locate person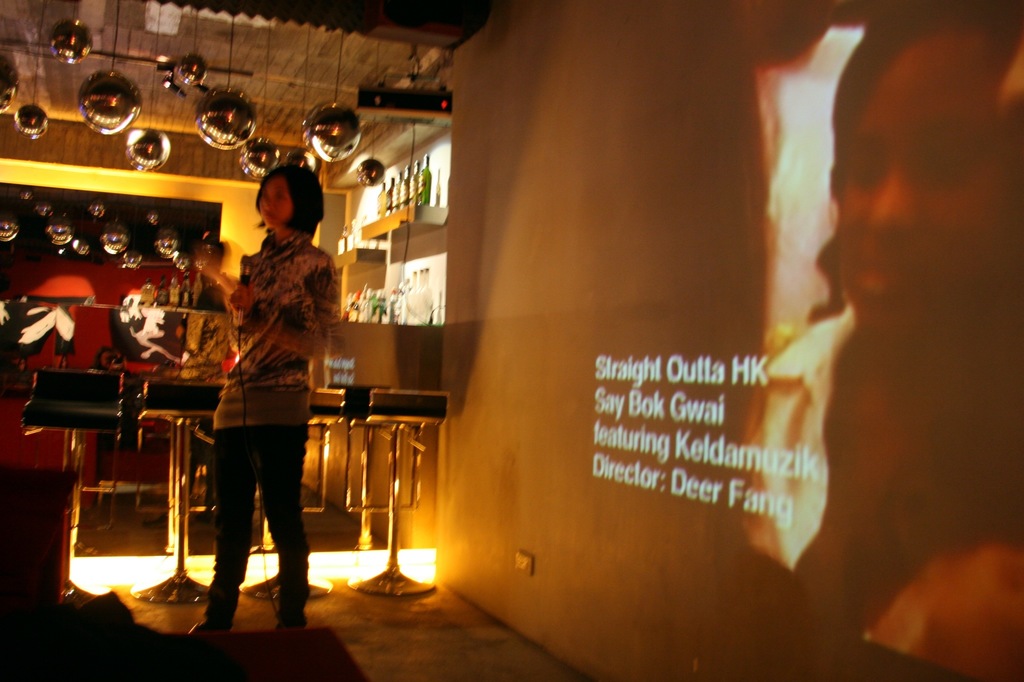
193 162 341 637
